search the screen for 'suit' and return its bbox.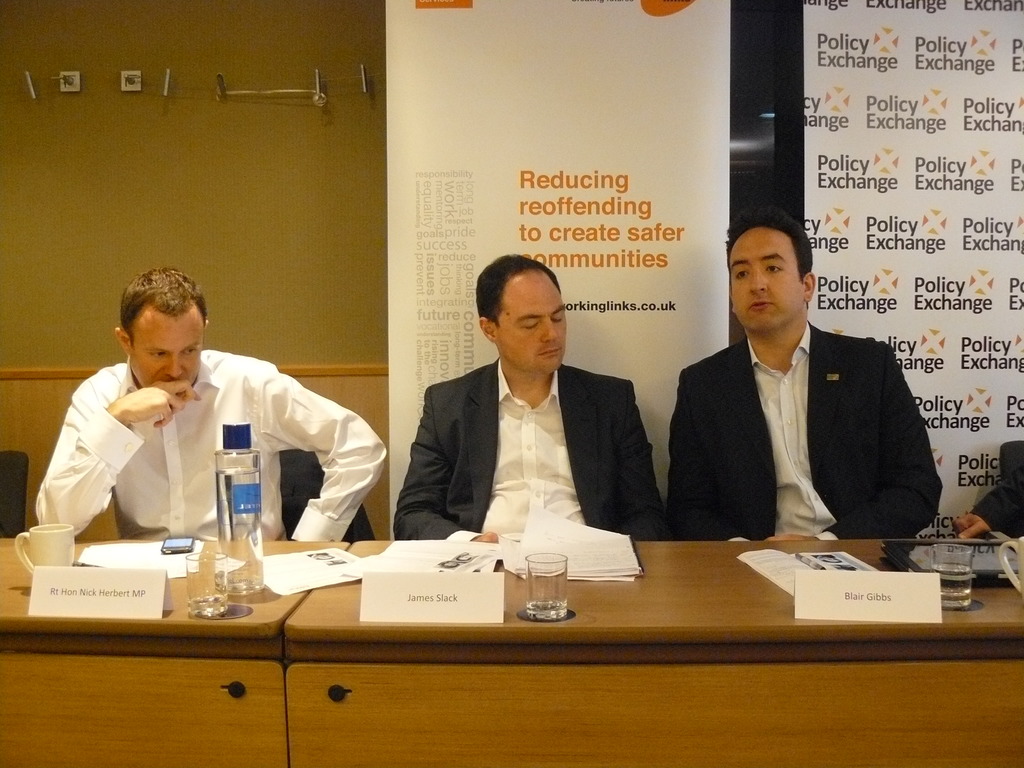
Found: rect(667, 324, 944, 536).
